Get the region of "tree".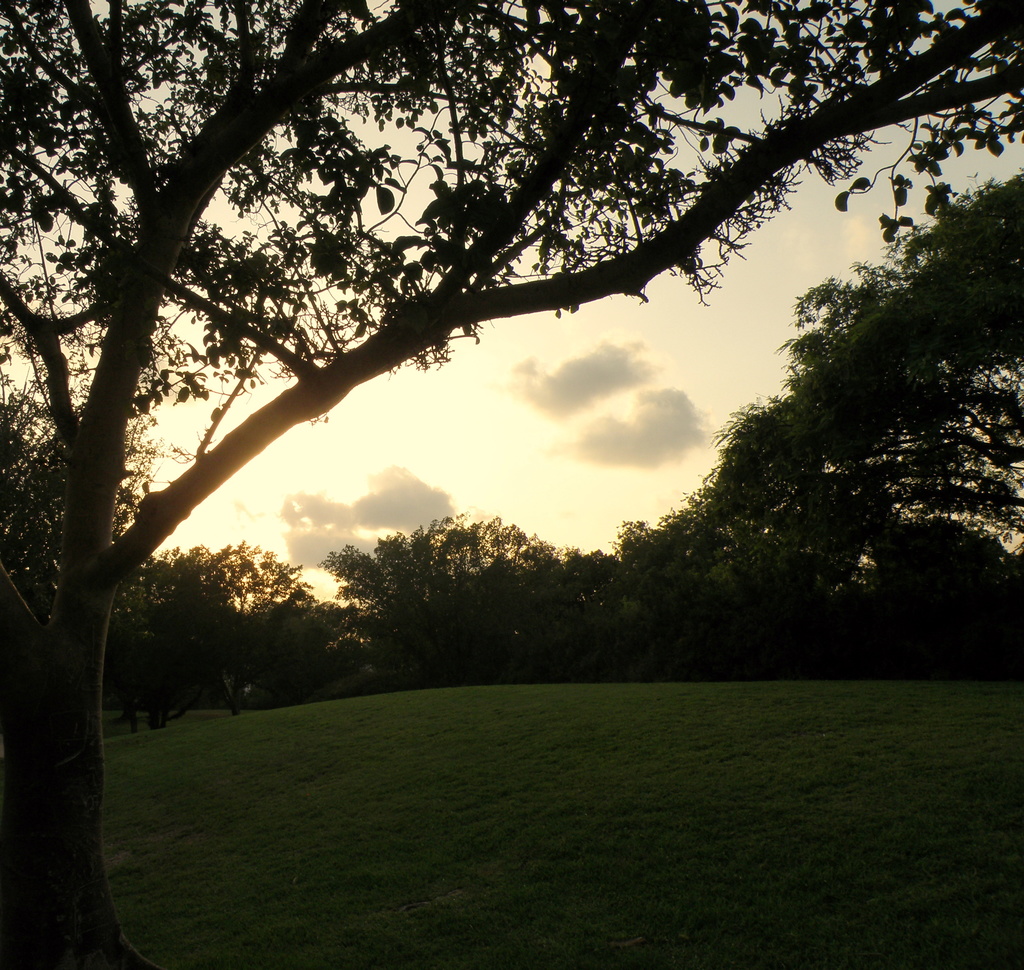
[left=0, top=0, right=1023, bottom=969].
